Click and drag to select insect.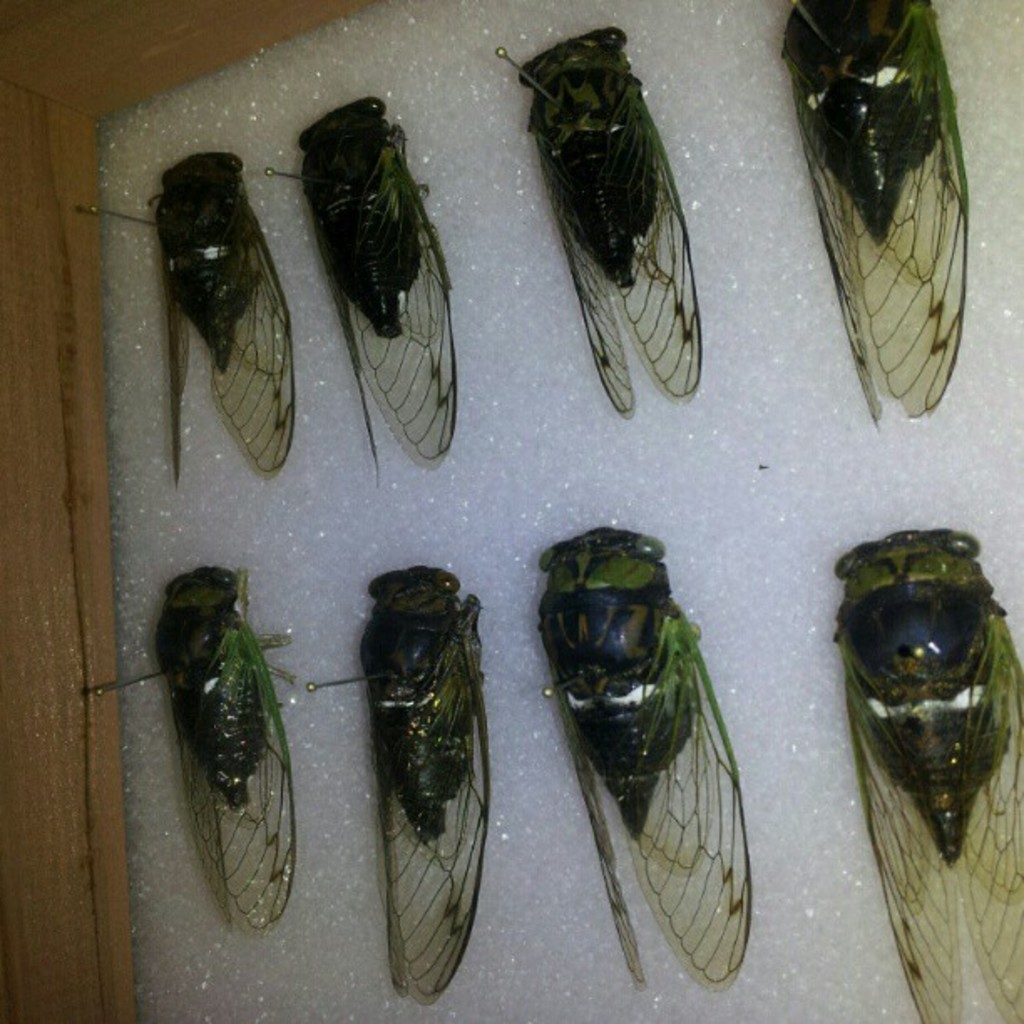
Selection: <region>830, 530, 1022, 1022</region>.
